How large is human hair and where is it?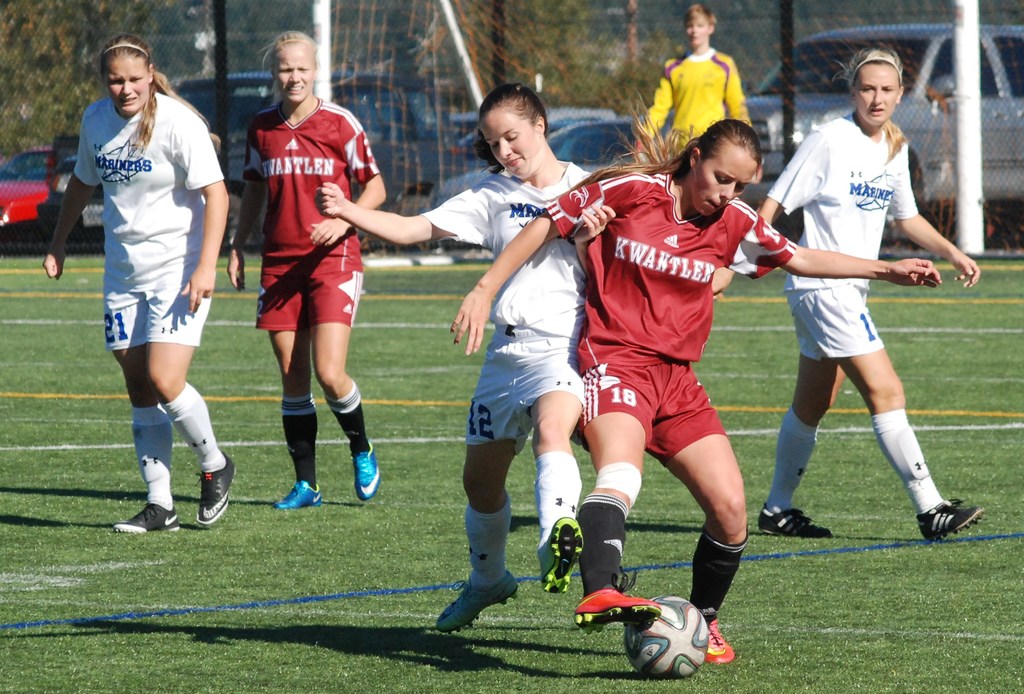
Bounding box: 479/80/557/154.
